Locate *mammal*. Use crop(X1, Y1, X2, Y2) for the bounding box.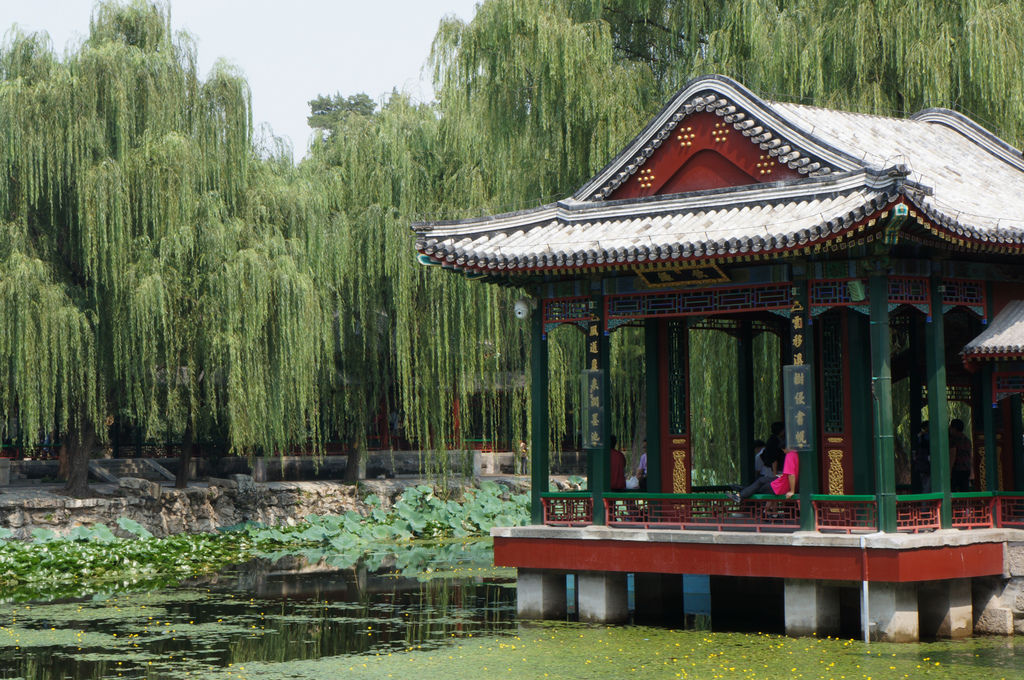
crop(727, 447, 798, 499).
